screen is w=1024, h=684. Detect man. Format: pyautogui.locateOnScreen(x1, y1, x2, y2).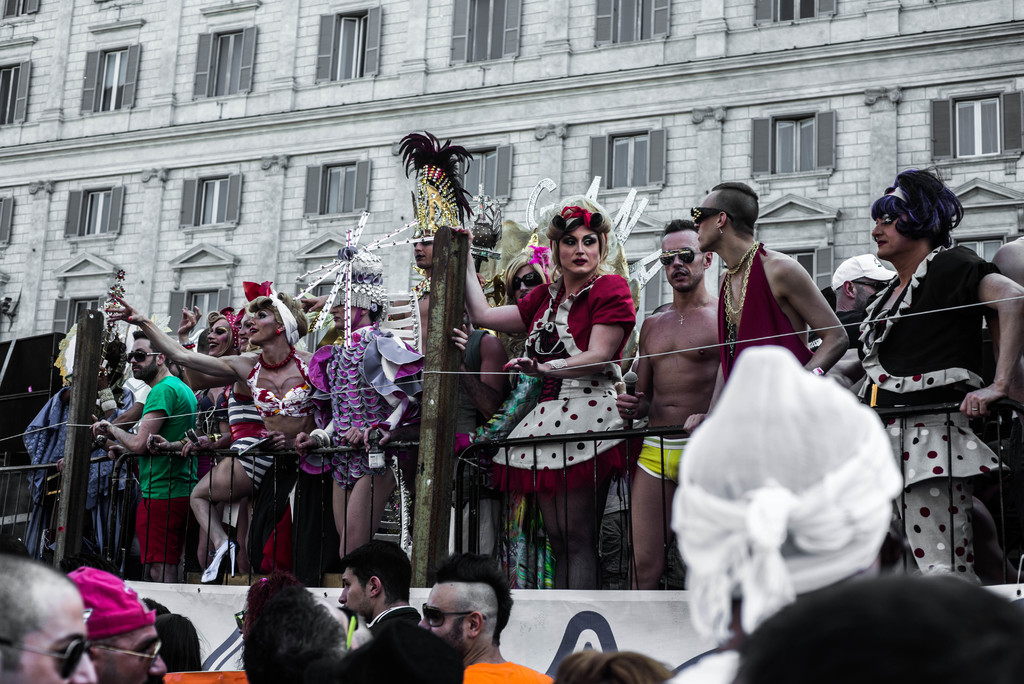
pyautogui.locateOnScreen(91, 330, 198, 583).
